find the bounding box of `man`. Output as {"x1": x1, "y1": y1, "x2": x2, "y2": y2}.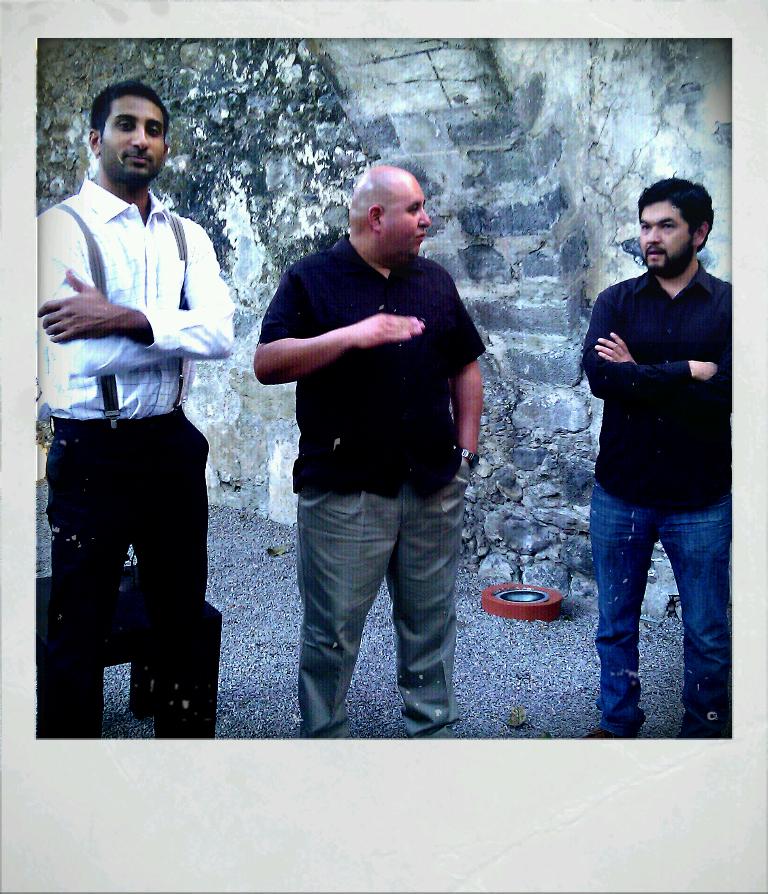
{"x1": 583, "y1": 172, "x2": 735, "y2": 740}.
